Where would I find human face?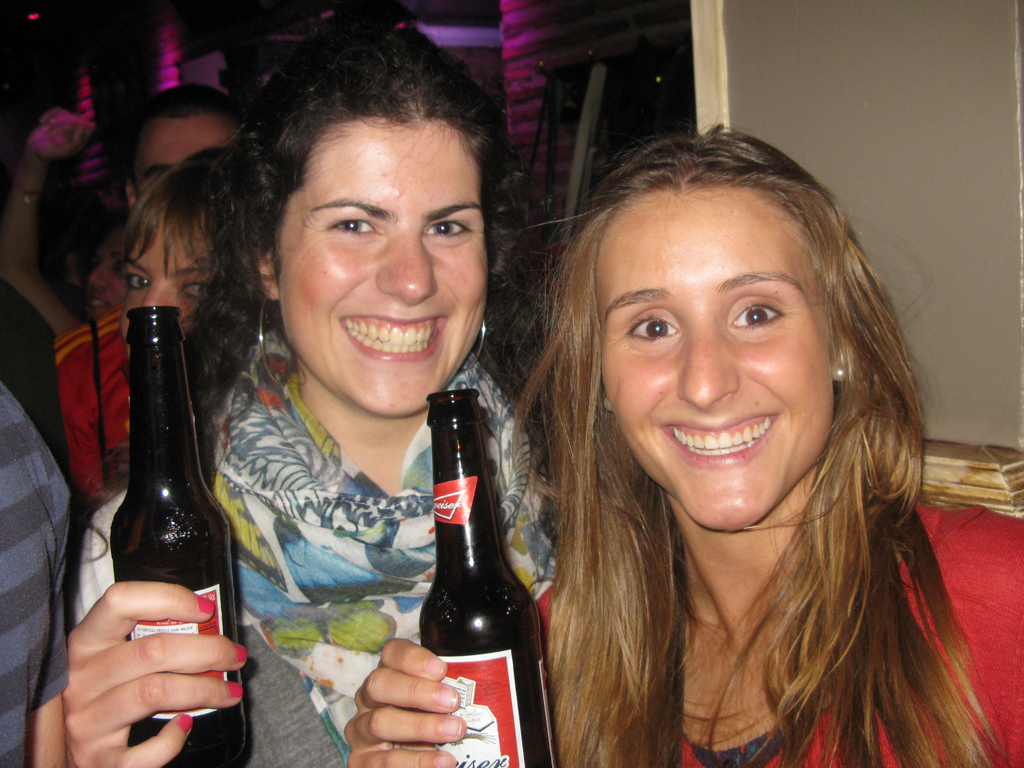
At 277:118:488:415.
